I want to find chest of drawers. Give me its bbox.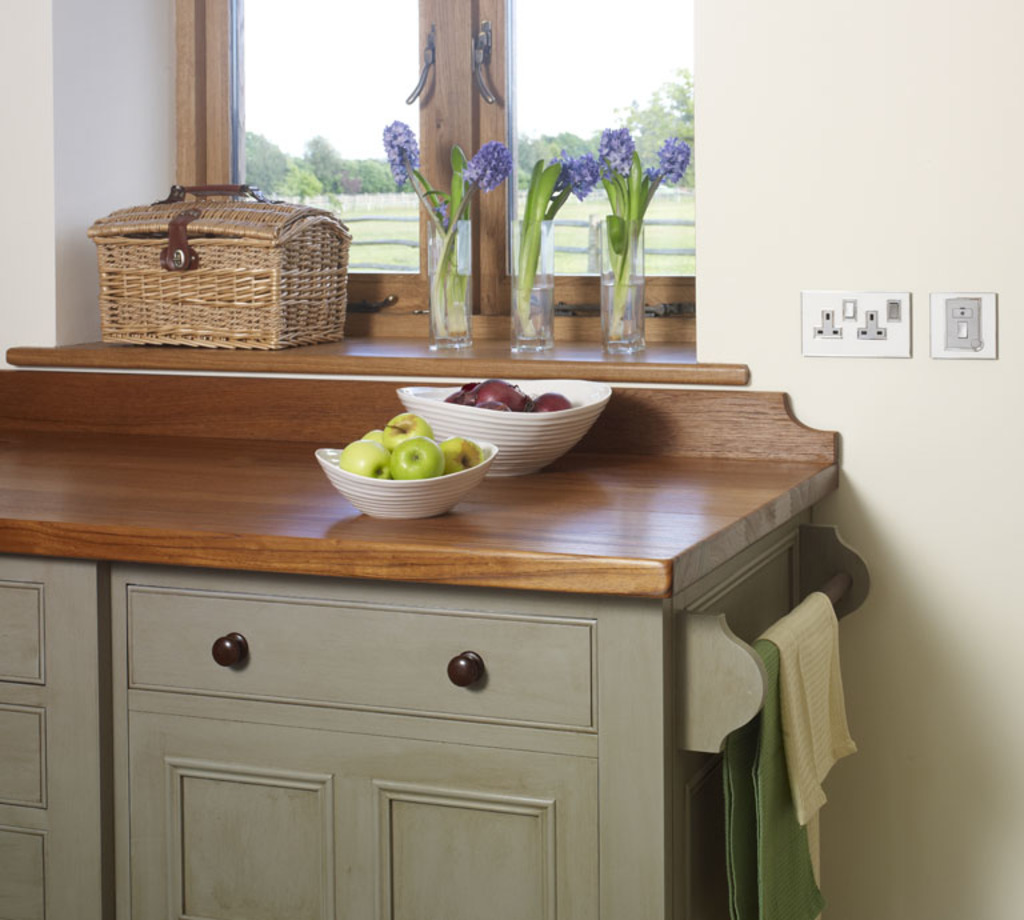
bbox=(0, 365, 869, 915).
